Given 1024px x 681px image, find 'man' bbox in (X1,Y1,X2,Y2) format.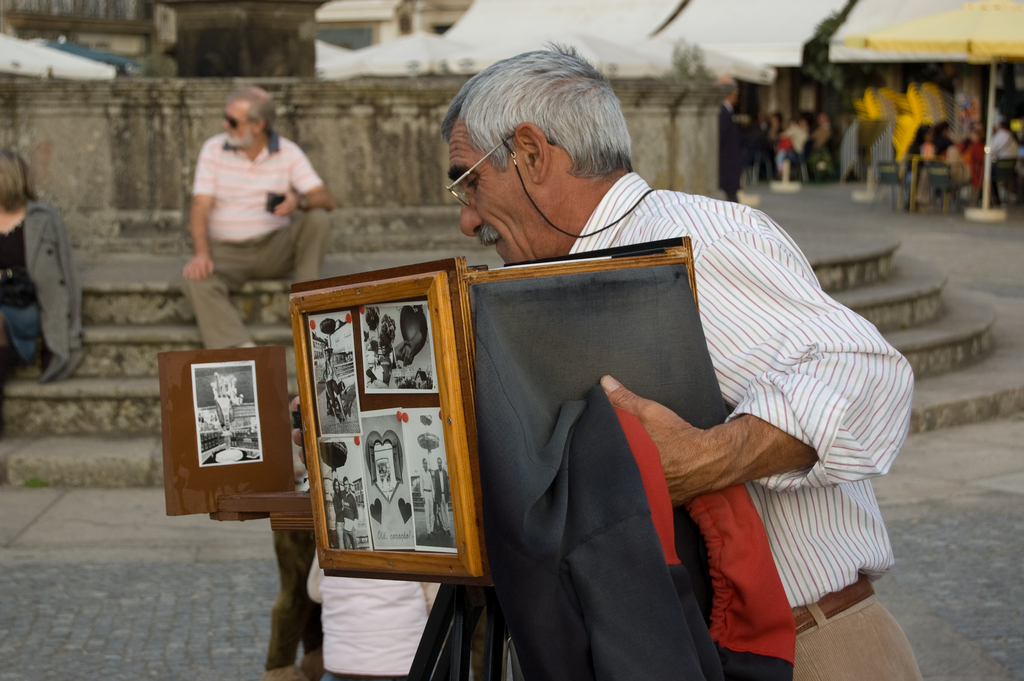
(181,81,332,352).
